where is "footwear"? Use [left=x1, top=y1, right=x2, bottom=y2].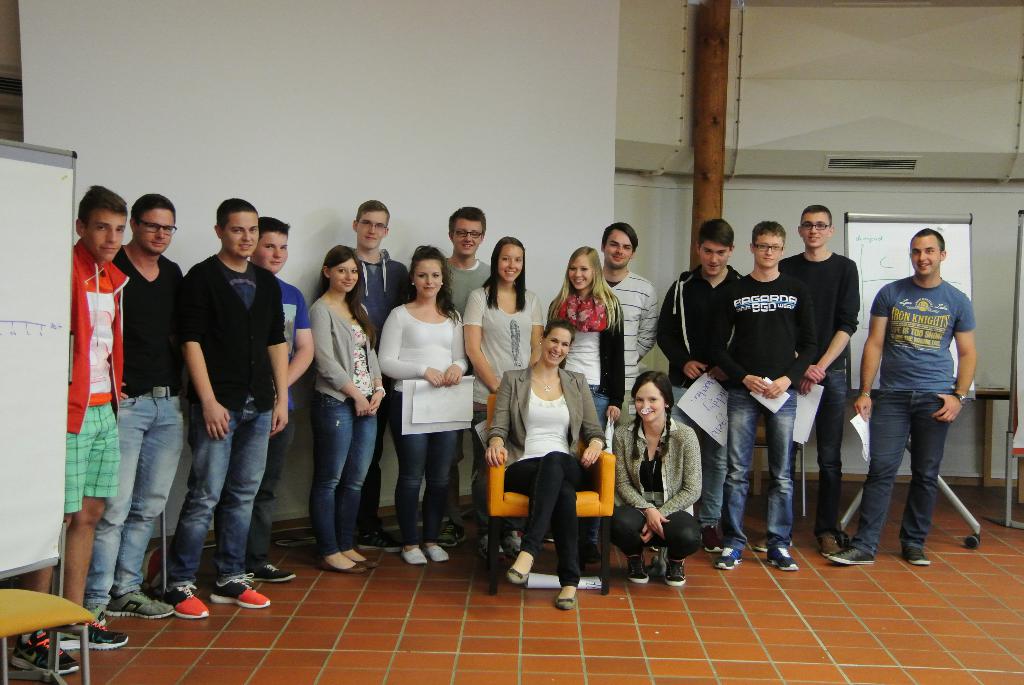
[left=815, top=533, right=835, bottom=560].
